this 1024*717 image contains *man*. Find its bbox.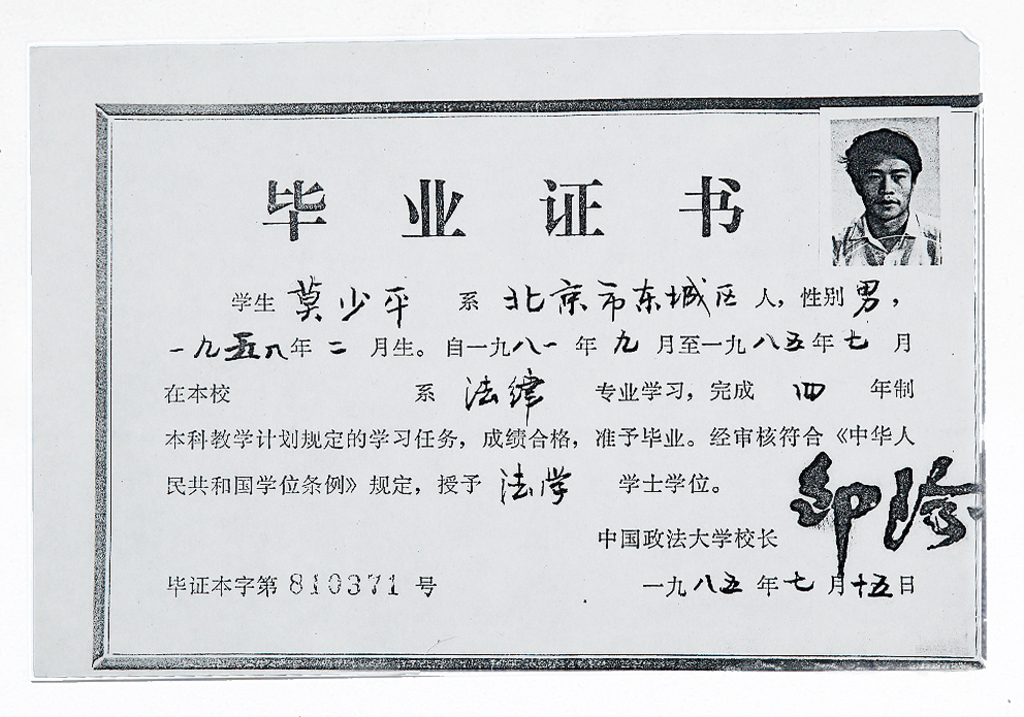
(left=825, top=122, right=962, bottom=276).
